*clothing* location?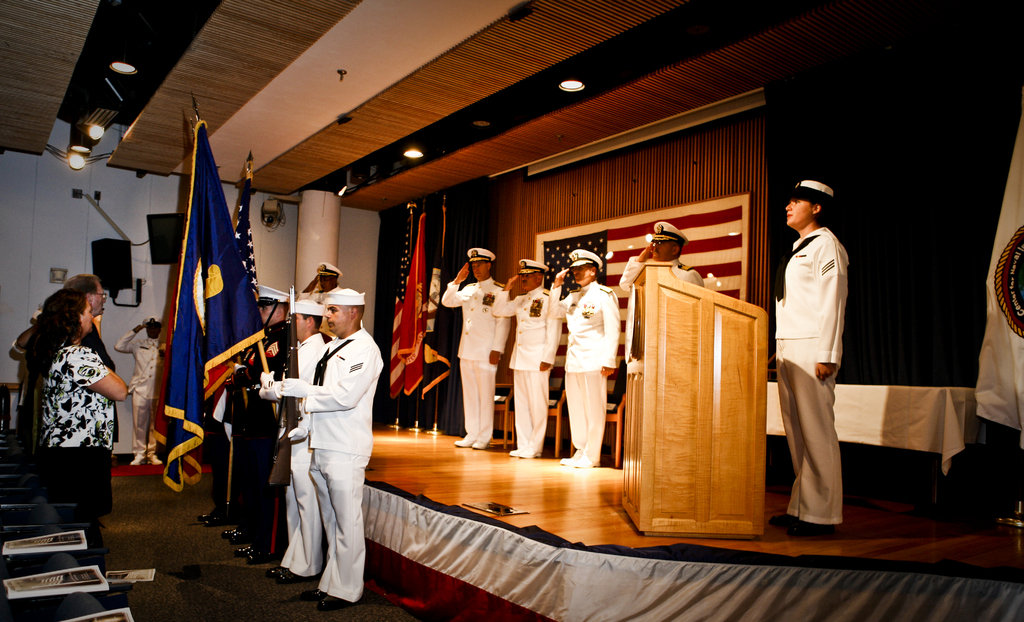
pyautogui.locateOnScreen(489, 286, 565, 452)
